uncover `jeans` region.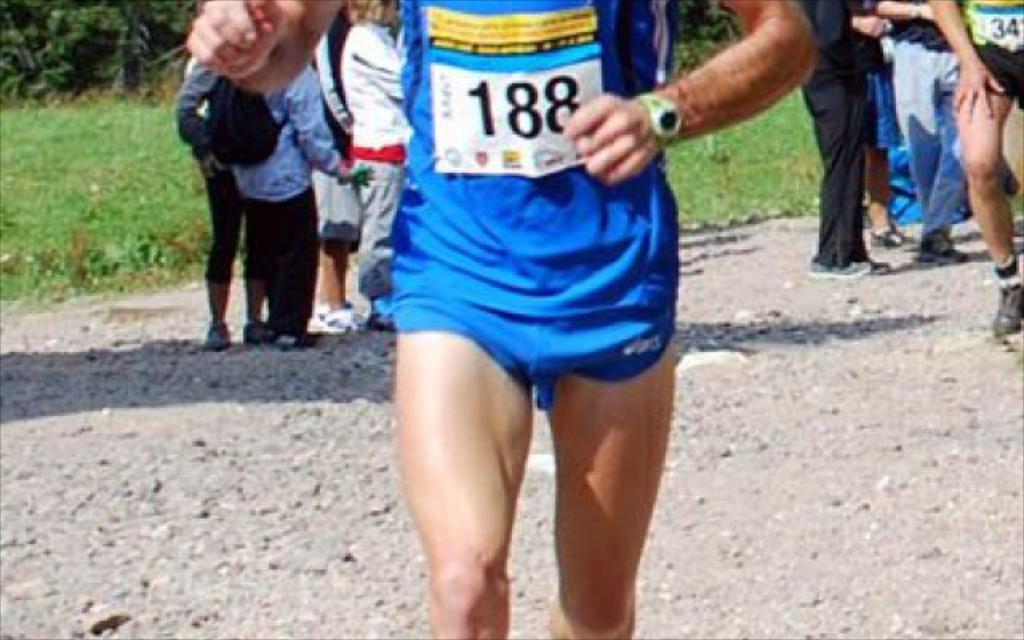
Uncovered: detection(898, 82, 971, 240).
